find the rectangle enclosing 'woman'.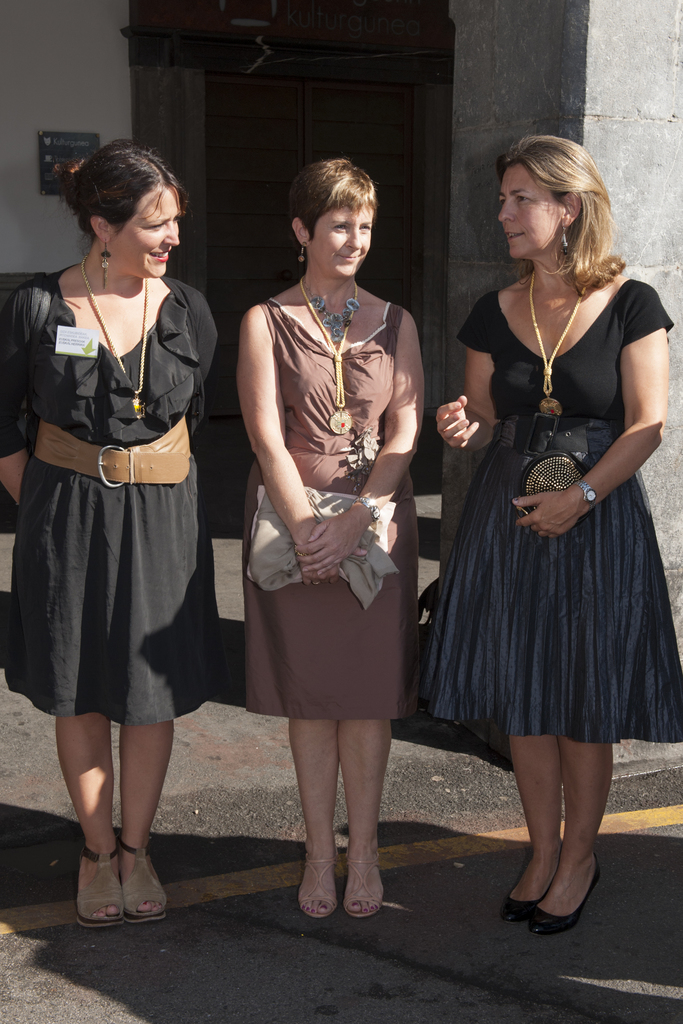
l=232, t=158, r=429, b=917.
